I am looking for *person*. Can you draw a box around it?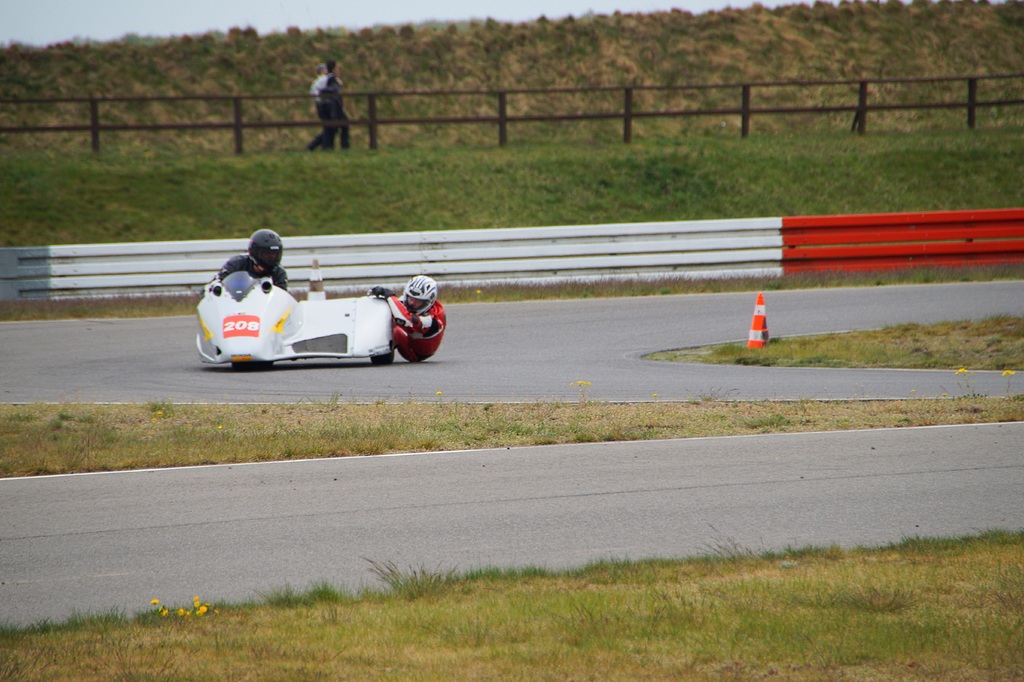
Sure, the bounding box is (left=219, top=232, right=289, bottom=291).
